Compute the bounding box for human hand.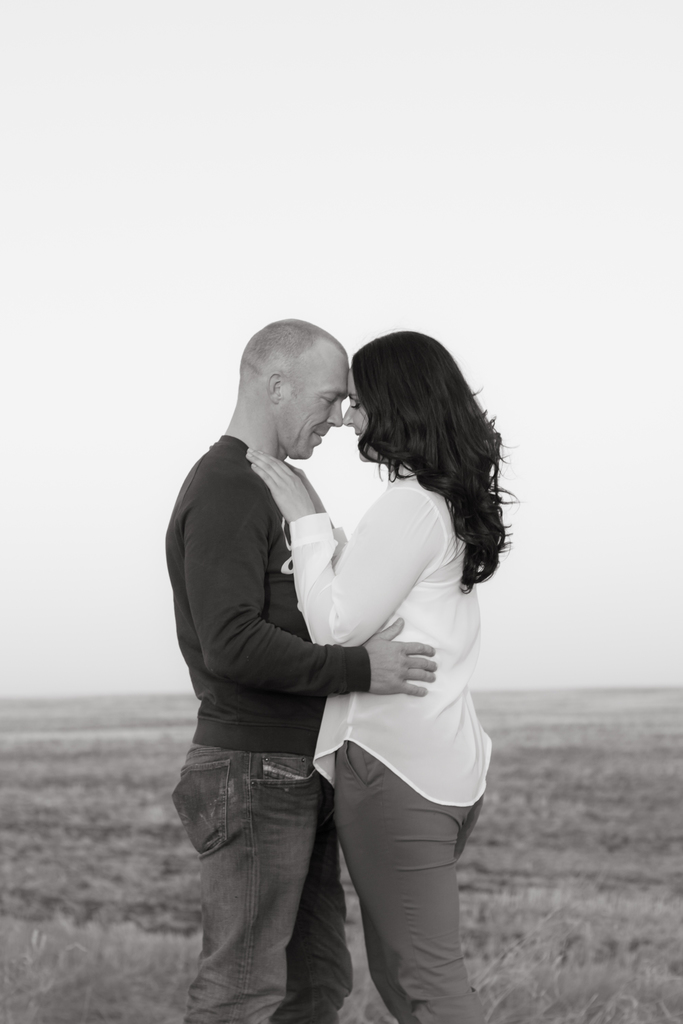
(362, 639, 452, 713).
